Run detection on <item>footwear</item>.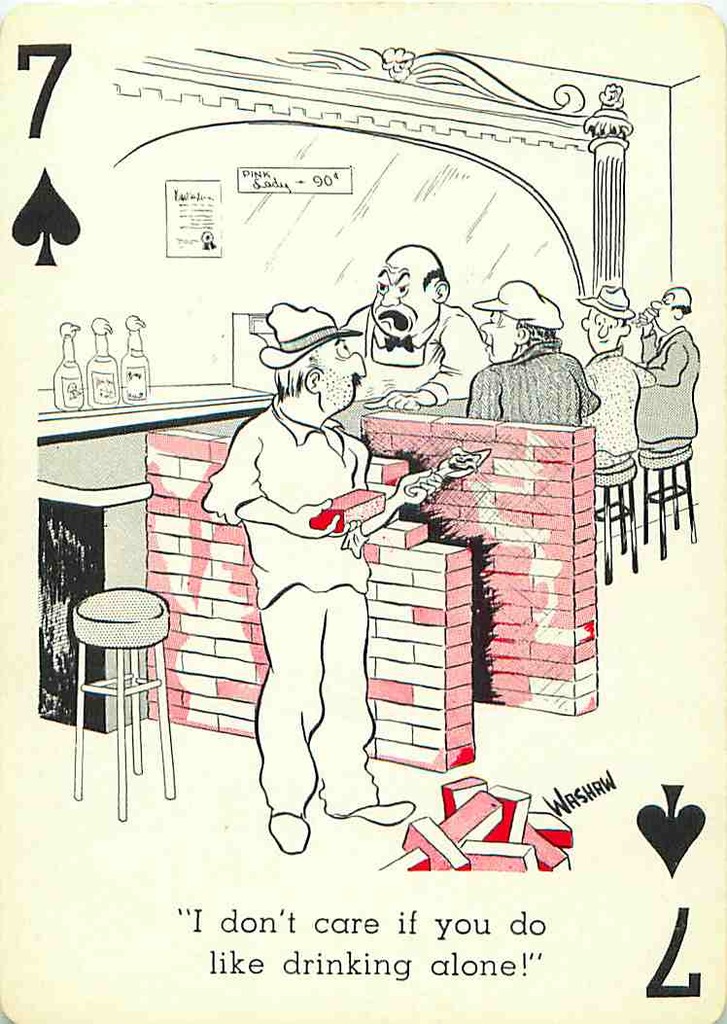
Result: <bbox>335, 801, 413, 827</bbox>.
